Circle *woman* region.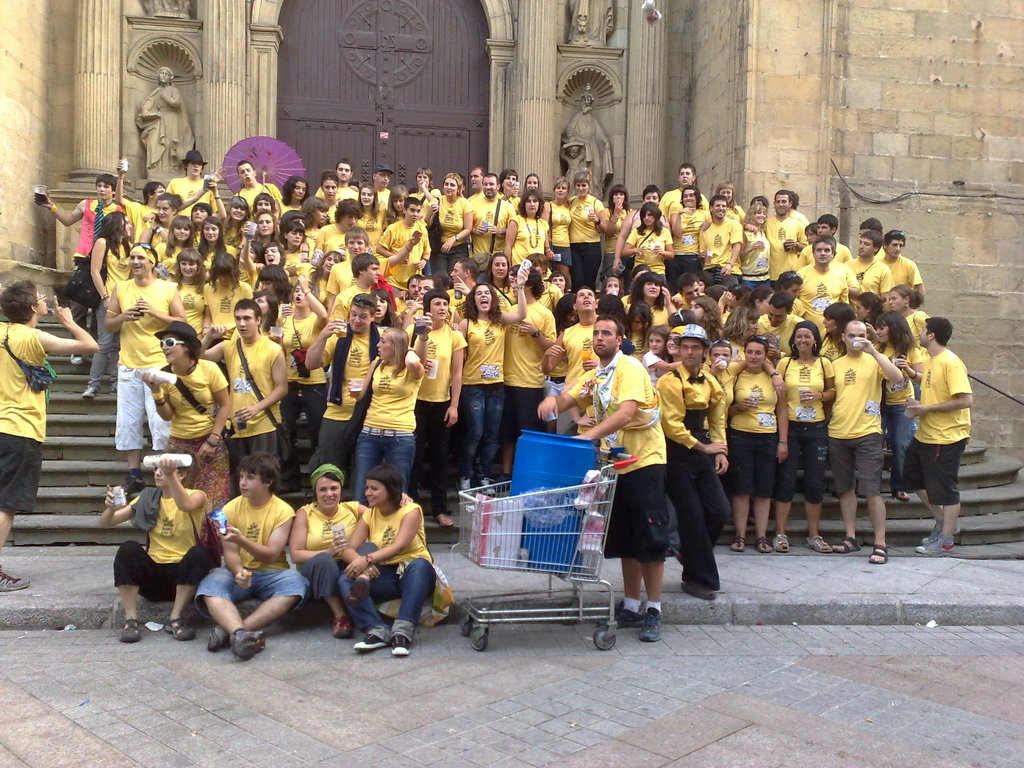
Region: bbox=(884, 285, 932, 349).
